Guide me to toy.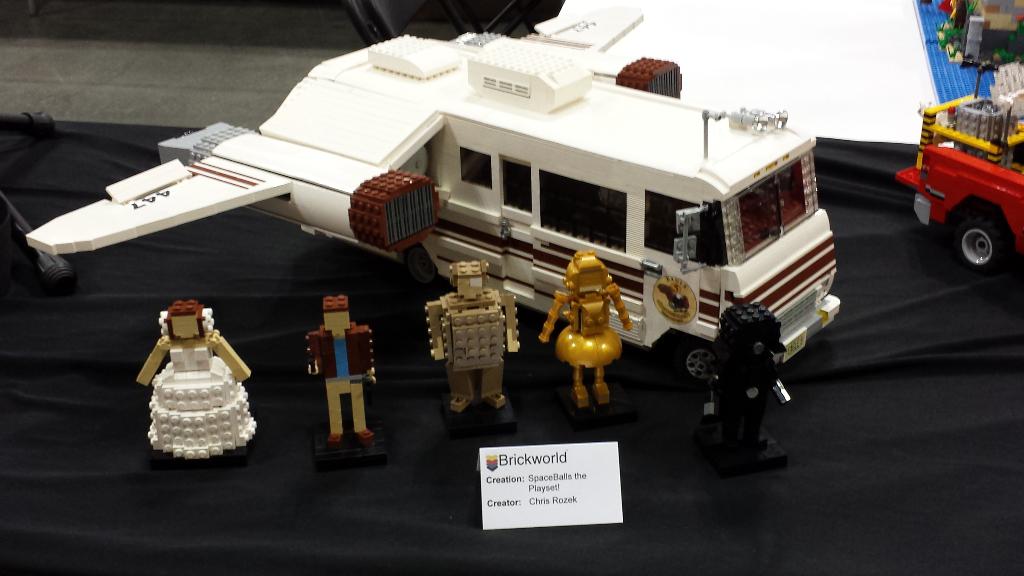
Guidance: [982, 39, 1023, 143].
